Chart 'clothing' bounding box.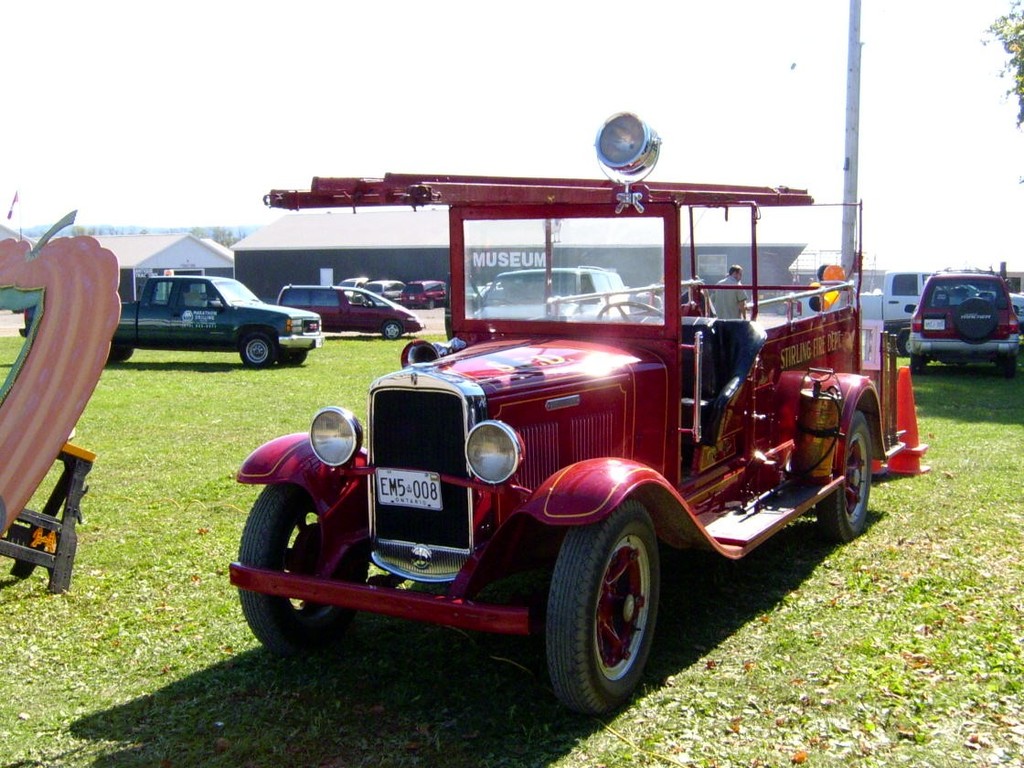
Charted: select_region(711, 272, 747, 319).
